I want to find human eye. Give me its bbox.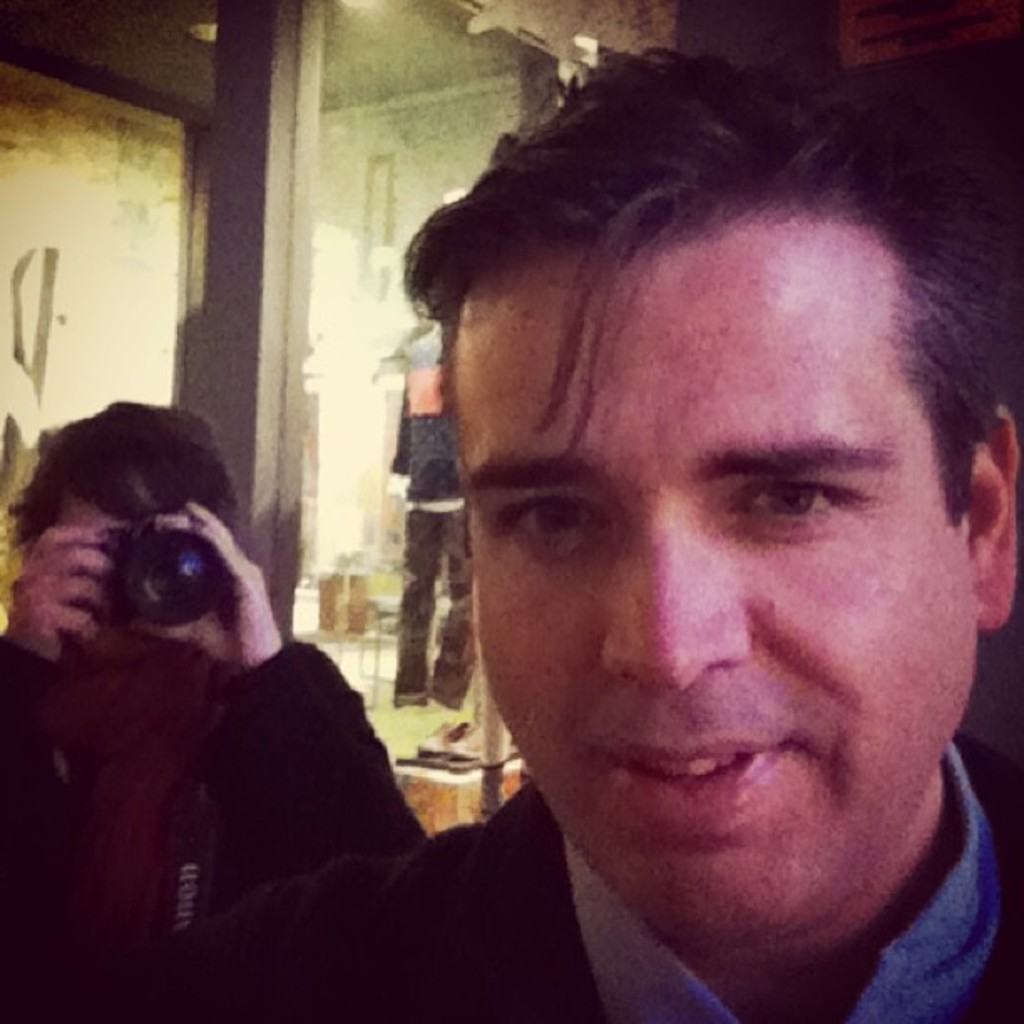
Rect(728, 475, 862, 545).
